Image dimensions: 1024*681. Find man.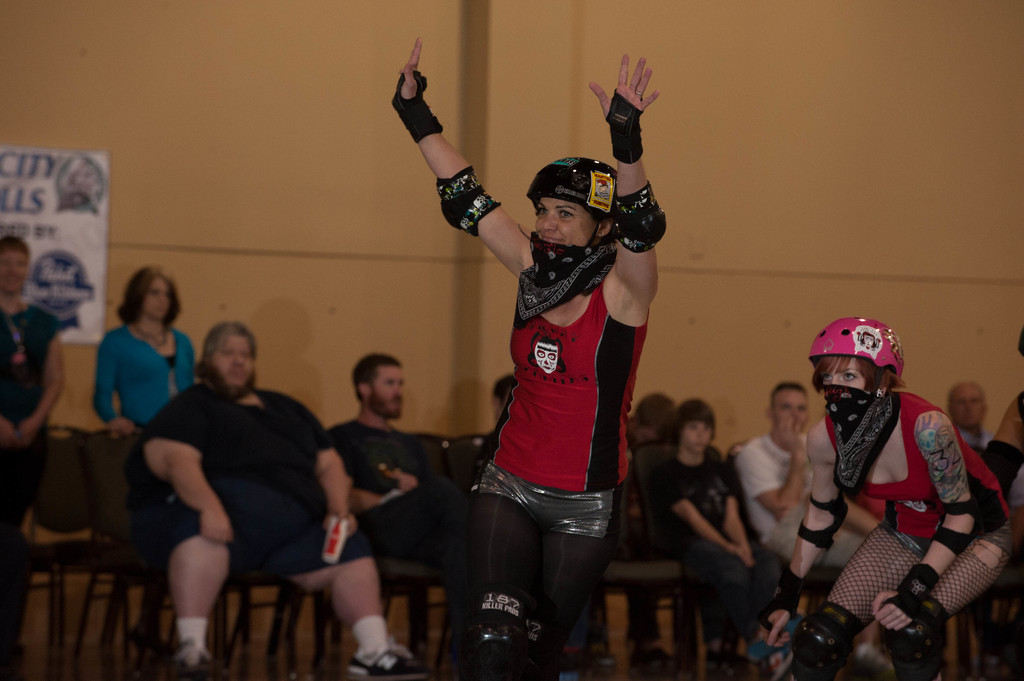
left=125, top=314, right=429, bottom=680.
